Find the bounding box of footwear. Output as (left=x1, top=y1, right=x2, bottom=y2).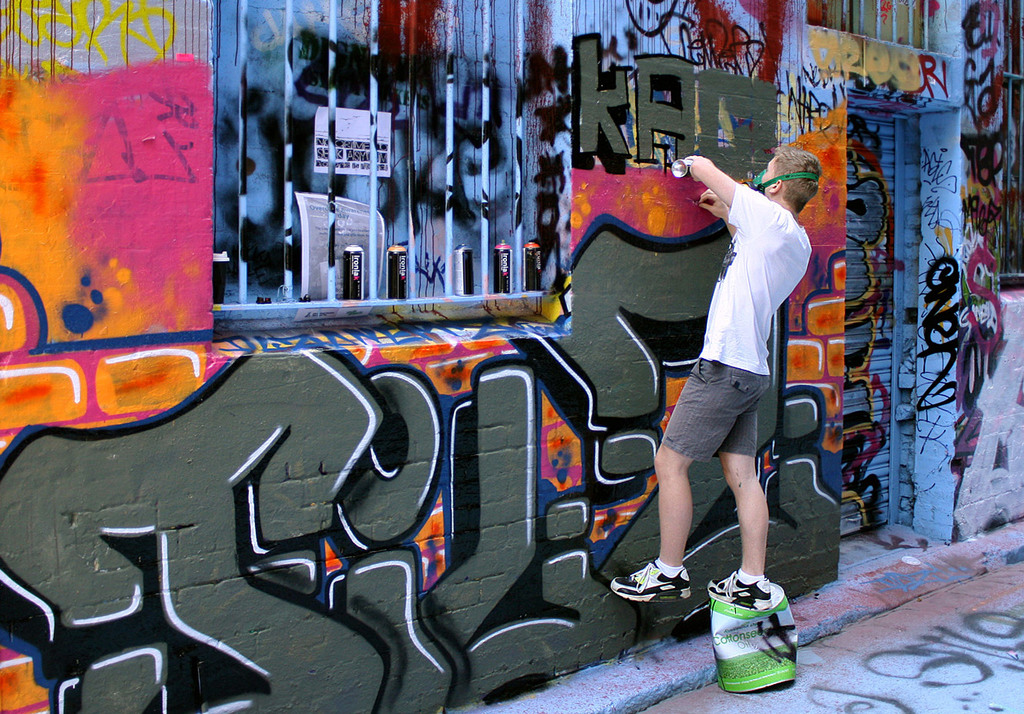
(left=708, top=574, right=776, bottom=609).
